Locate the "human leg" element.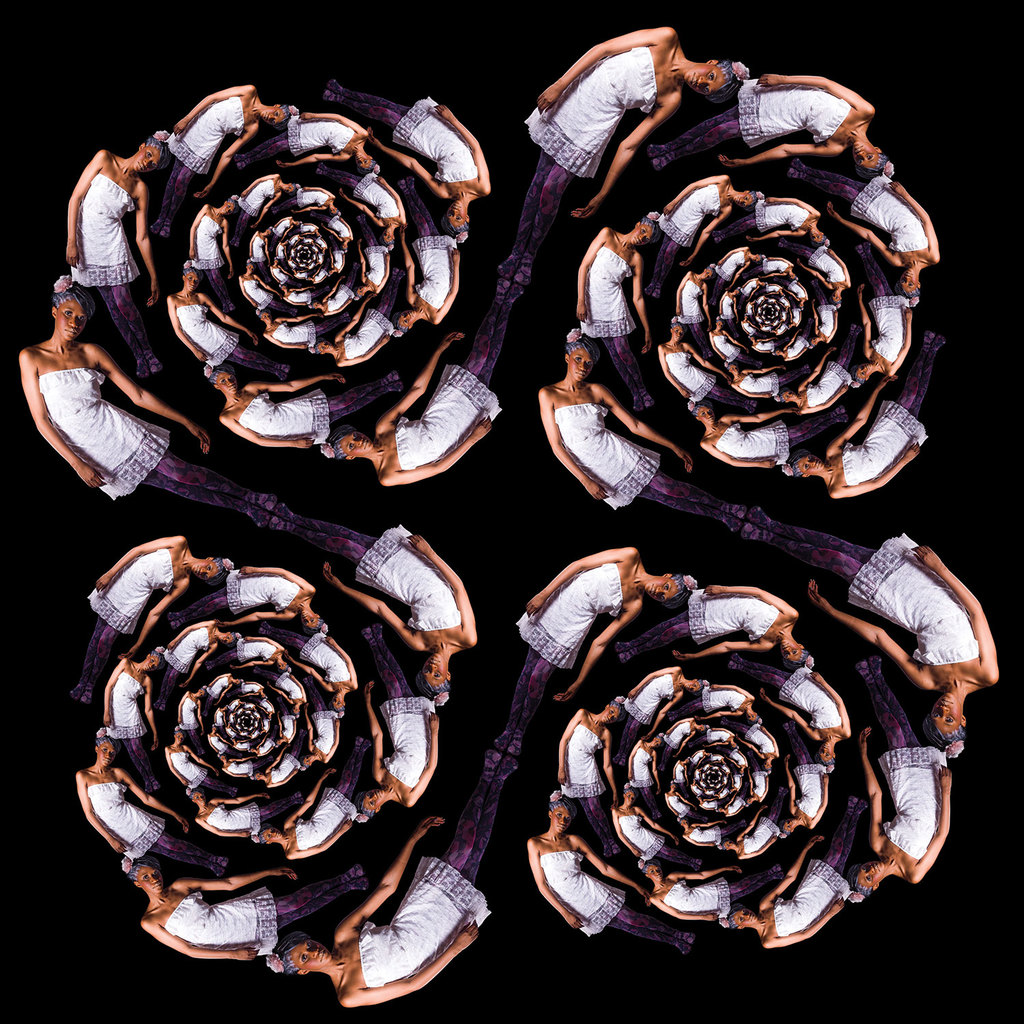
Element bbox: [left=638, top=474, right=749, bottom=535].
